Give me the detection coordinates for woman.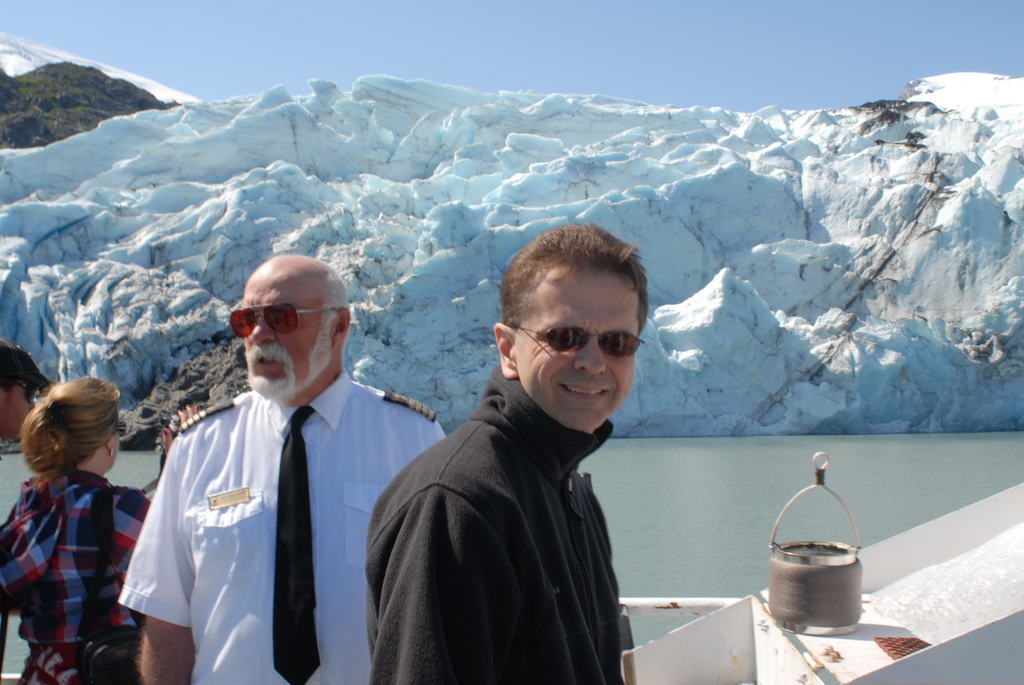
crop(0, 336, 45, 435).
